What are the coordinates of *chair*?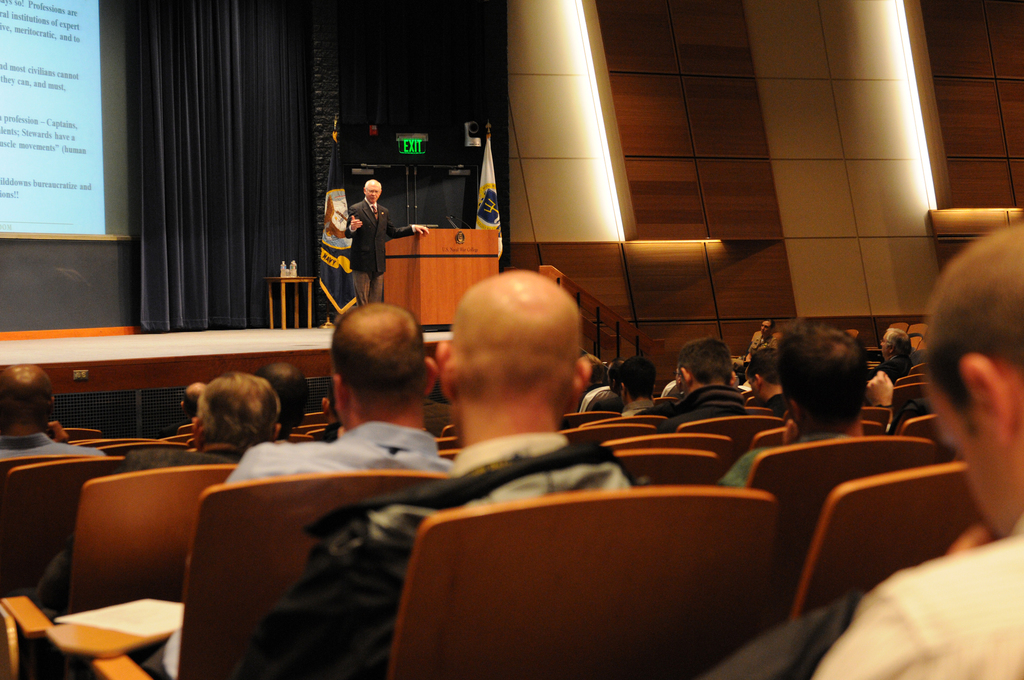
[598,432,735,471].
